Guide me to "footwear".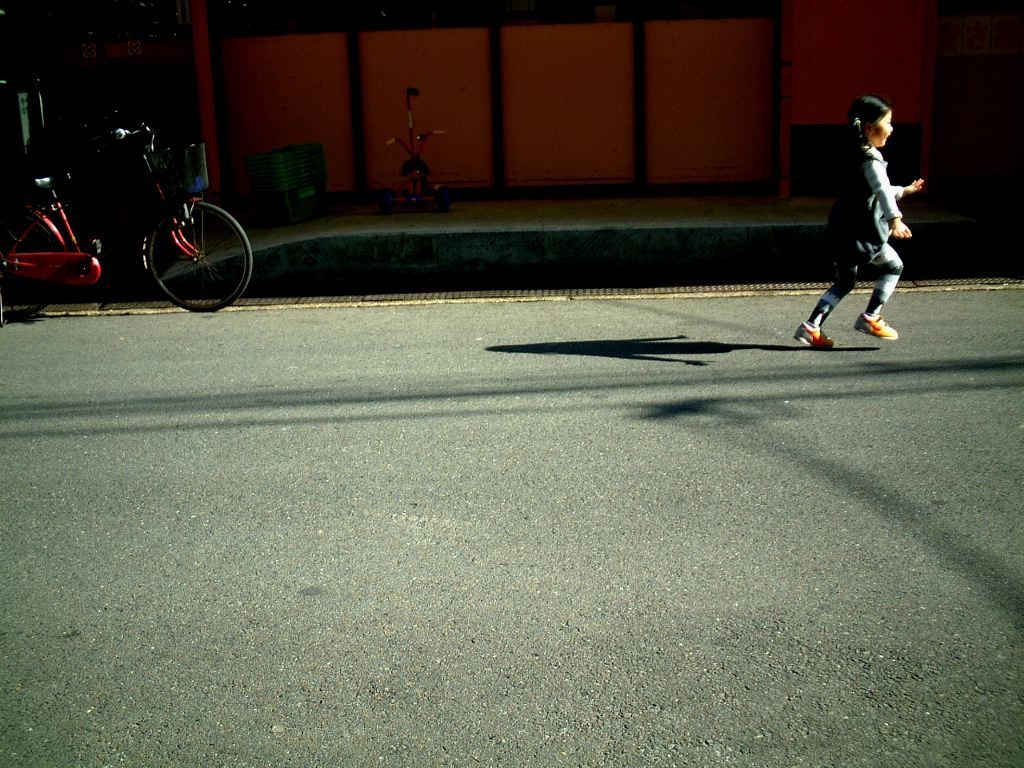
Guidance: 791/317/835/352.
